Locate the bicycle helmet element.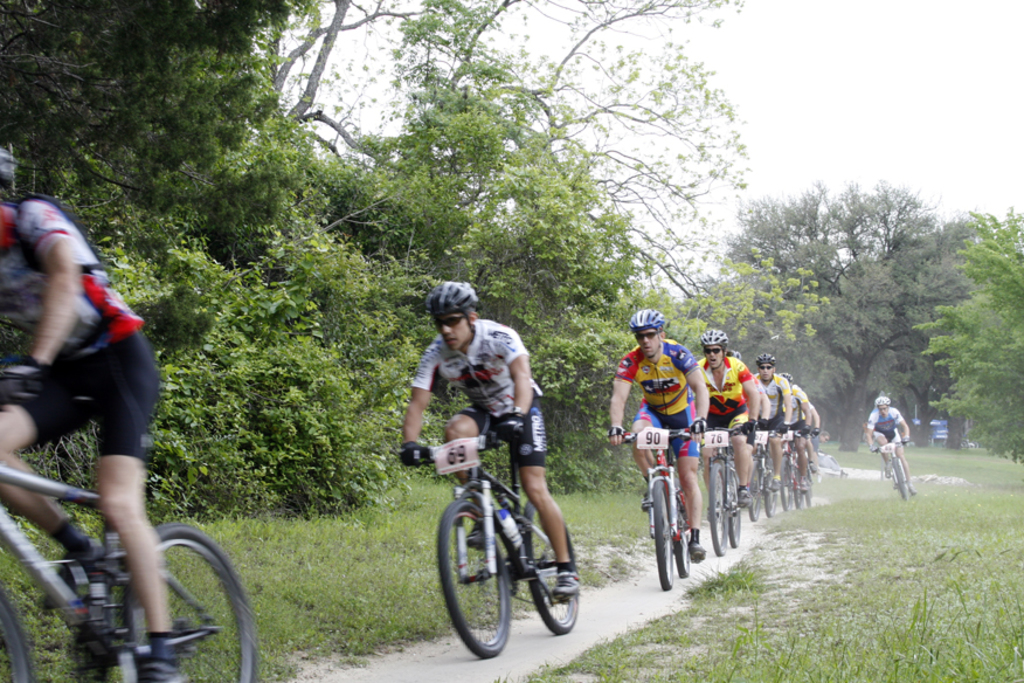
Element bbox: 629/306/664/326.
